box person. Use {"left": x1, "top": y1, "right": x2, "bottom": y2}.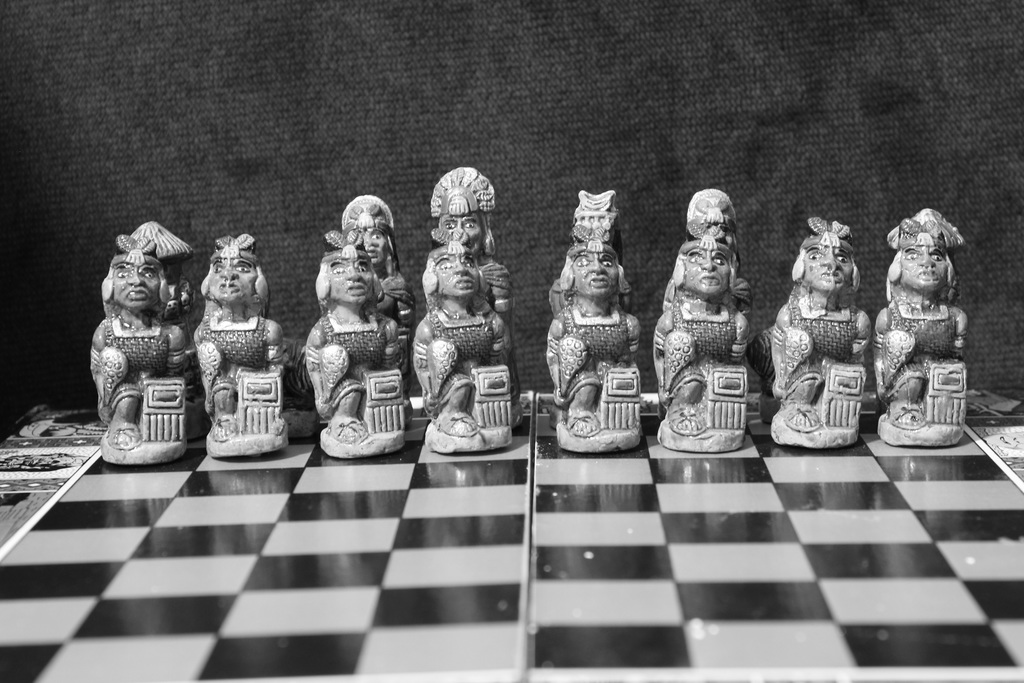
{"left": 314, "top": 240, "right": 400, "bottom": 462}.
